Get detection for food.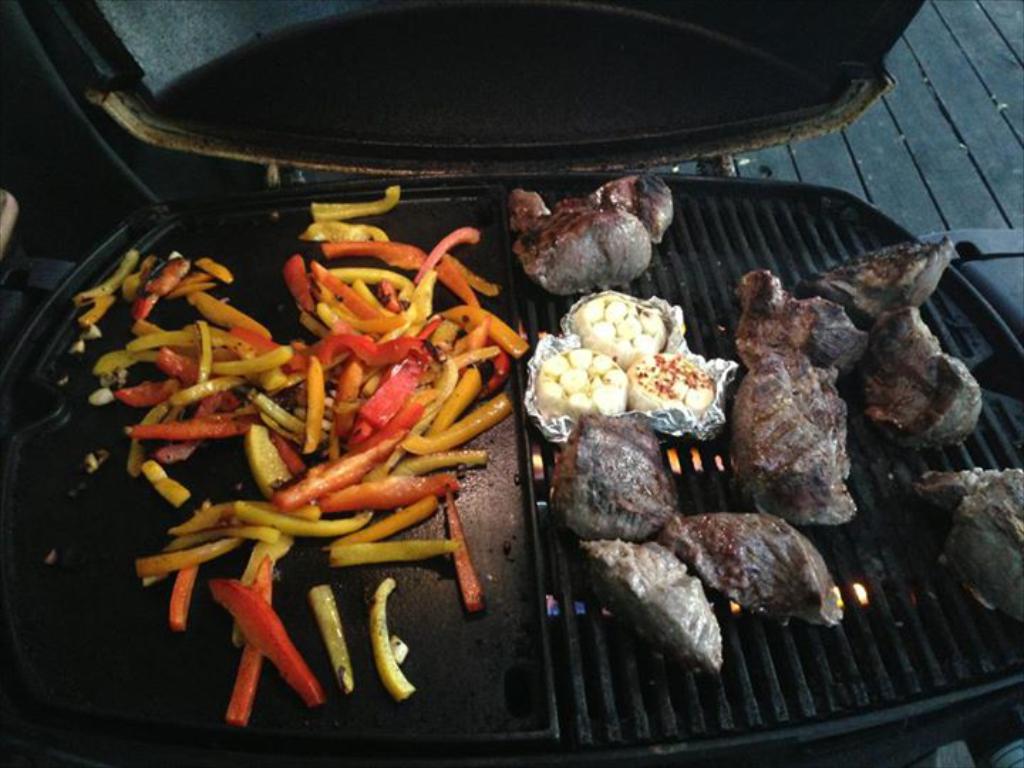
Detection: <box>728,265,868,383</box>.
